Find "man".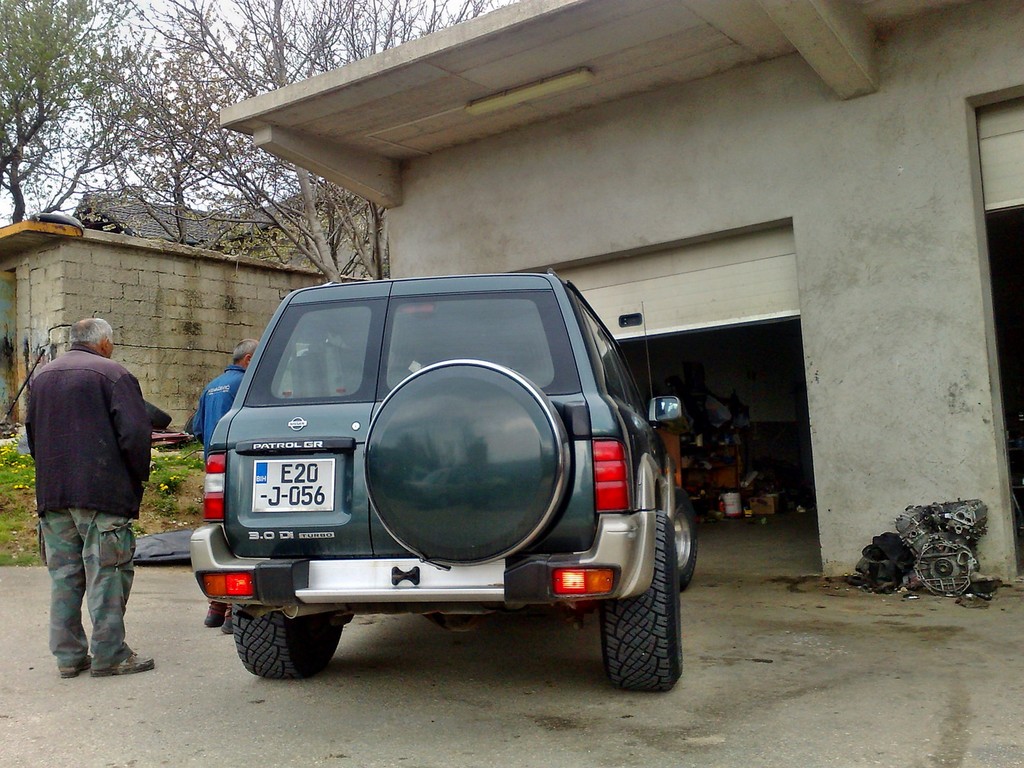
192/337/258/633.
